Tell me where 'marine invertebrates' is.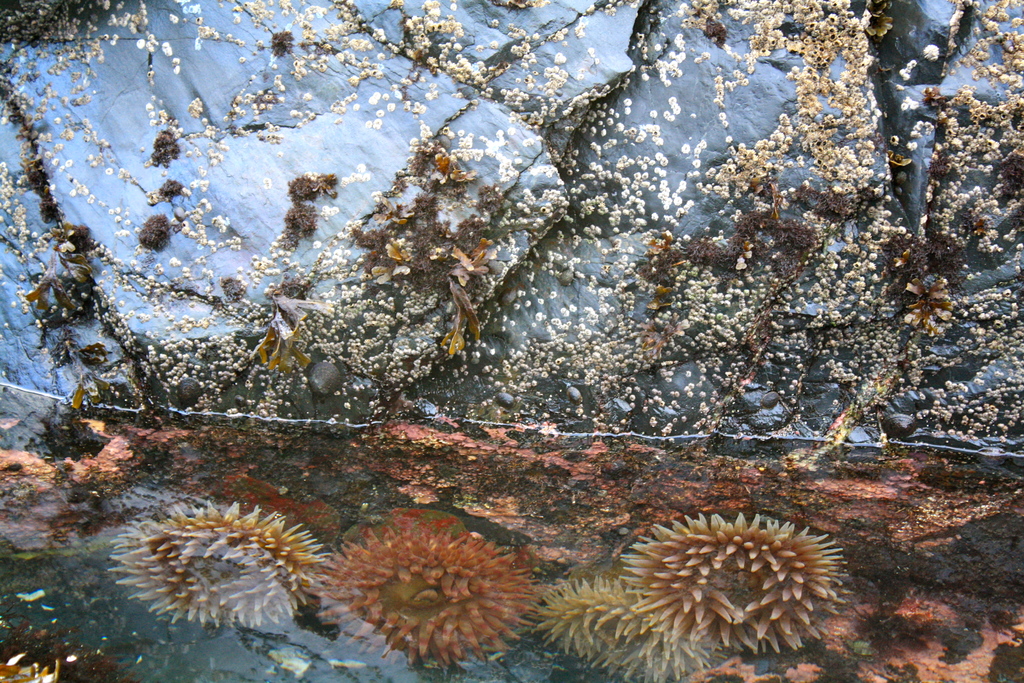
'marine invertebrates' is at 318 498 552 682.
